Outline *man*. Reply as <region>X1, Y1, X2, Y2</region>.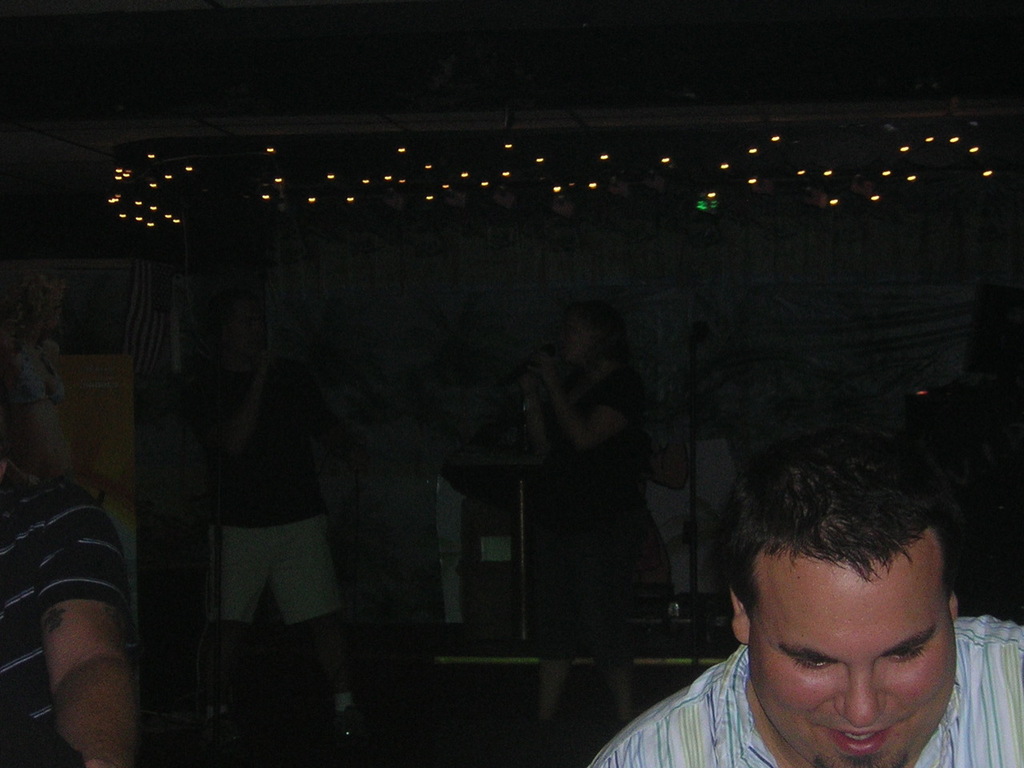
<region>0, 438, 138, 767</region>.
